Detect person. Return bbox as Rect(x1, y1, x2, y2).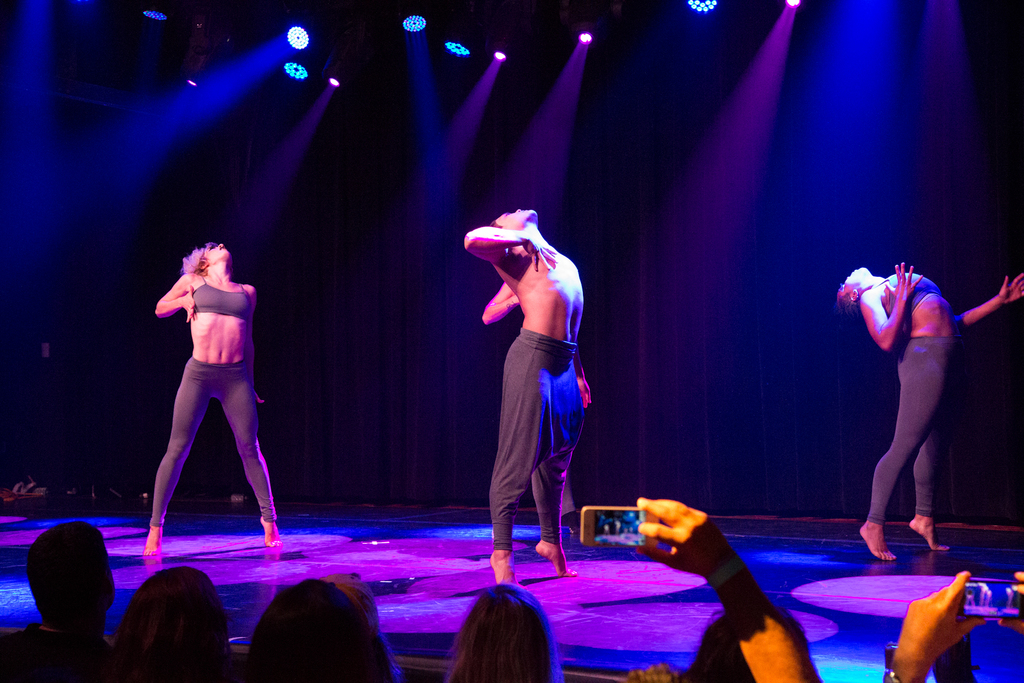
Rect(836, 261, 1023, 570).
